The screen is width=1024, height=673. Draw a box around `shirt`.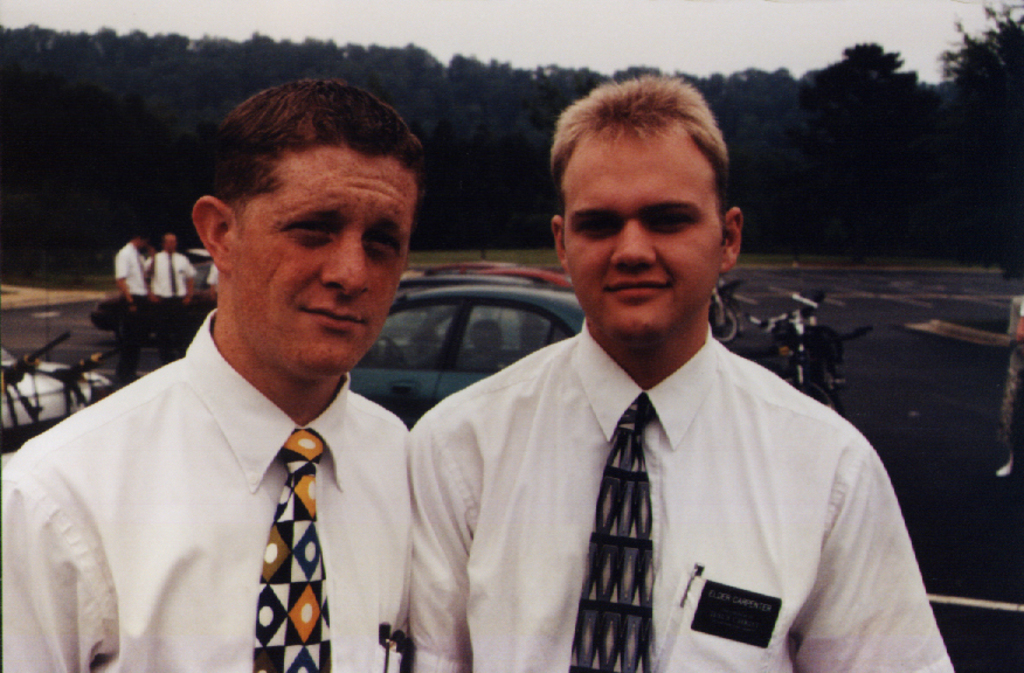
x1=113, y1=244, x2=145, y2=296.
